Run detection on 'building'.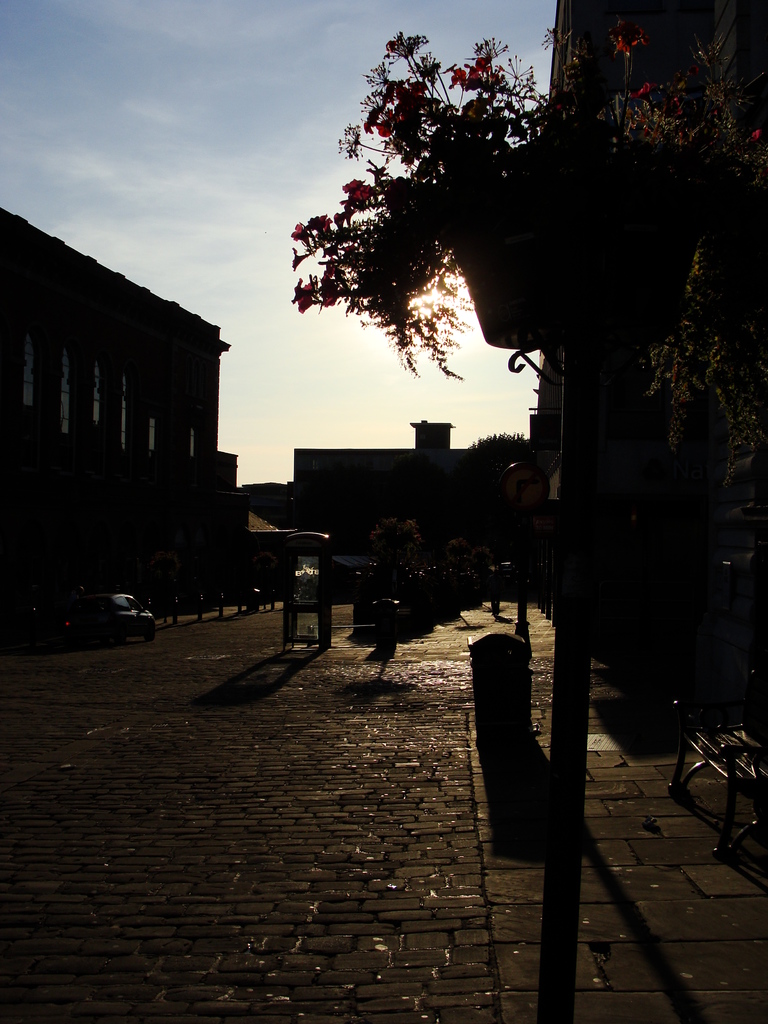
Result: (x1=0, y1=205, x2=252, y2=625).
